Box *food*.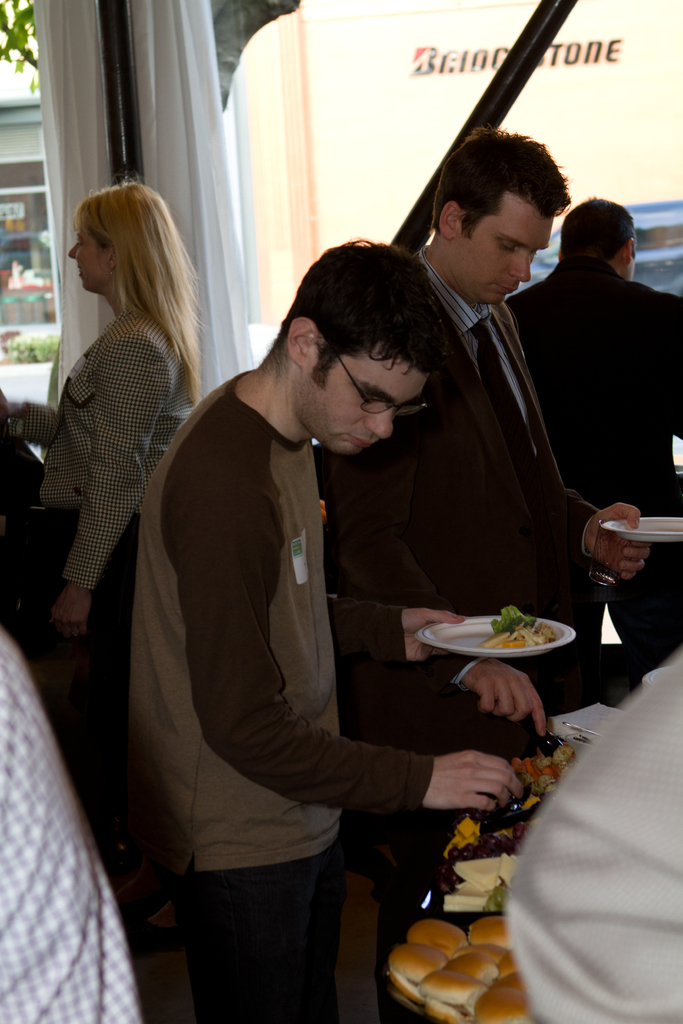
[x1=462, y1=939, x2=513, y2=963].
